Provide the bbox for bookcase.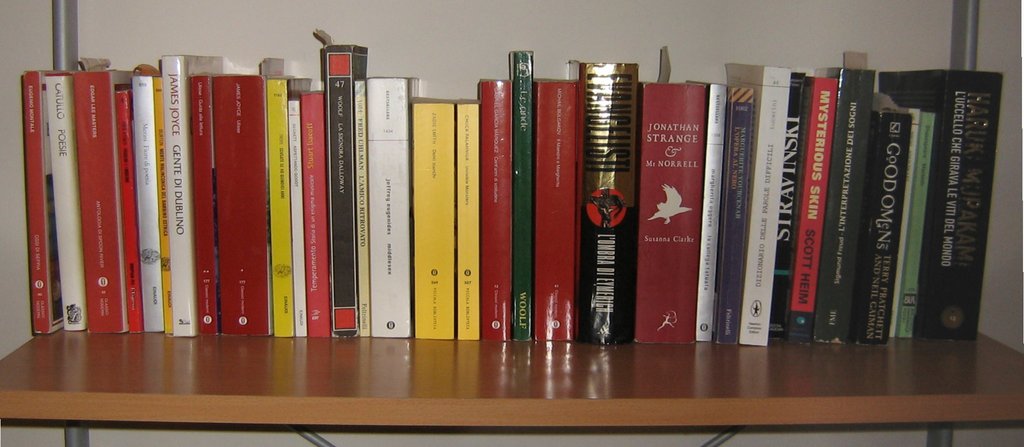
<region>0, 0, 1023, 446</region>.
